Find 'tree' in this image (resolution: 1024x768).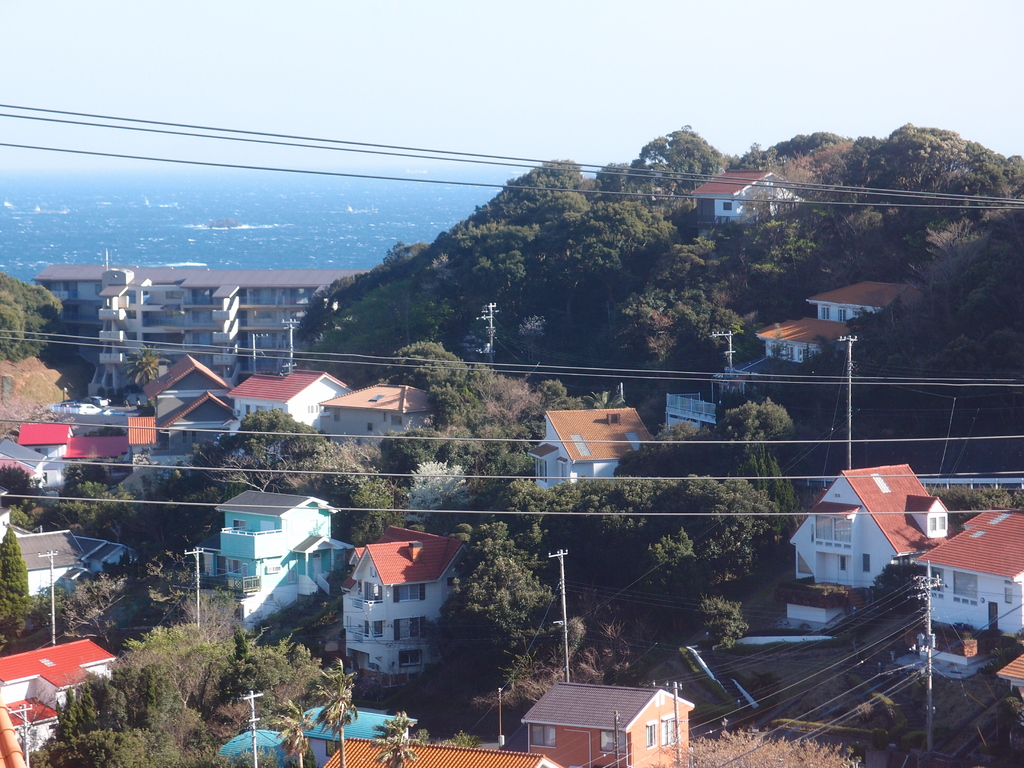
l=234, t=746, r=278, b=767.
